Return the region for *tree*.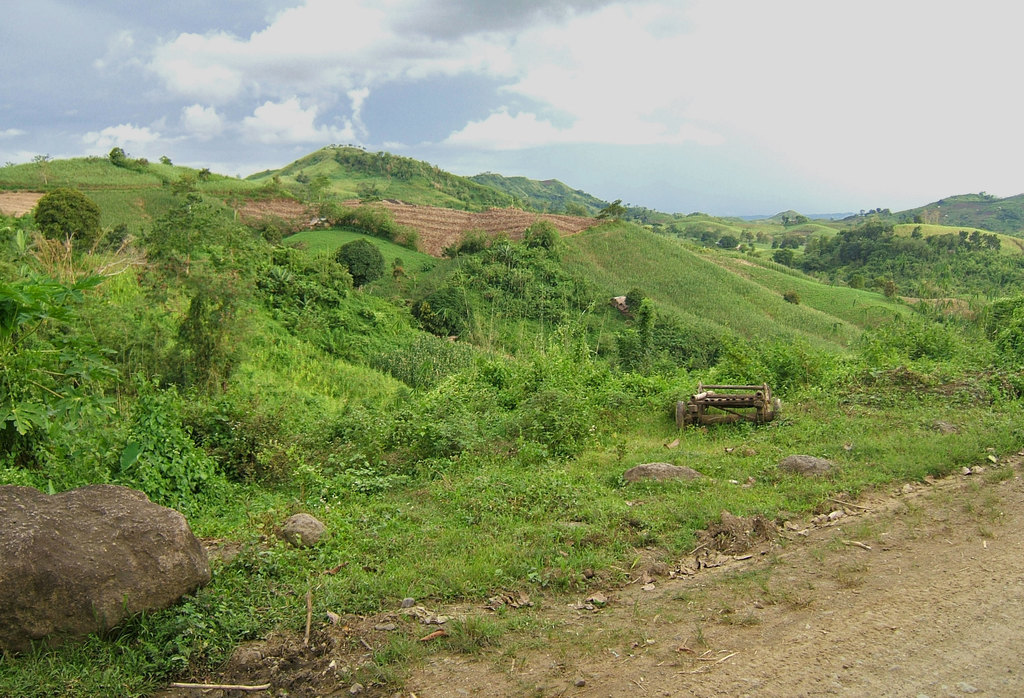
rect(628, 287, 648, 308).
